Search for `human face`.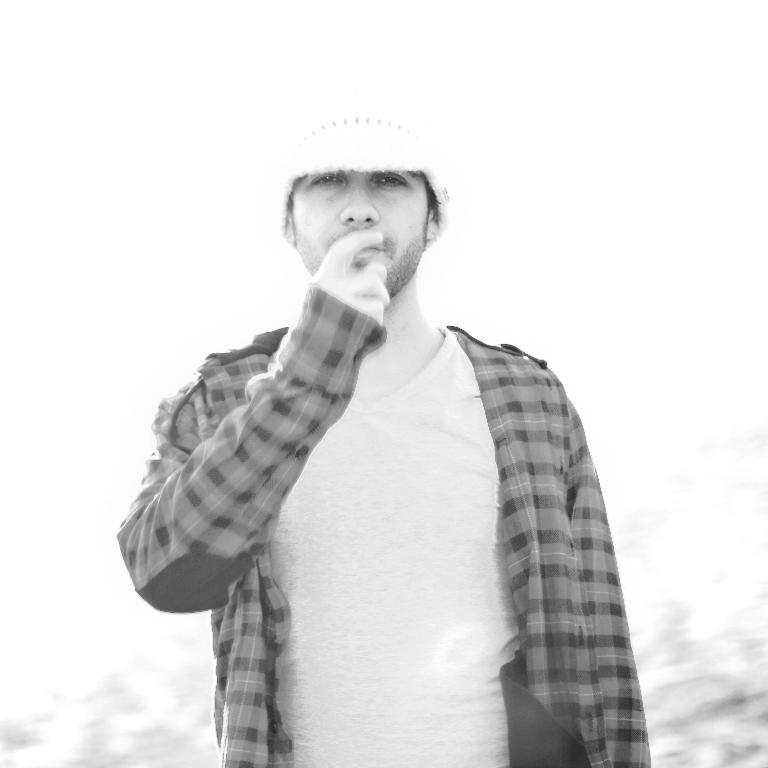
Found at x1=288 y1=175 x2=427 y2=289.
